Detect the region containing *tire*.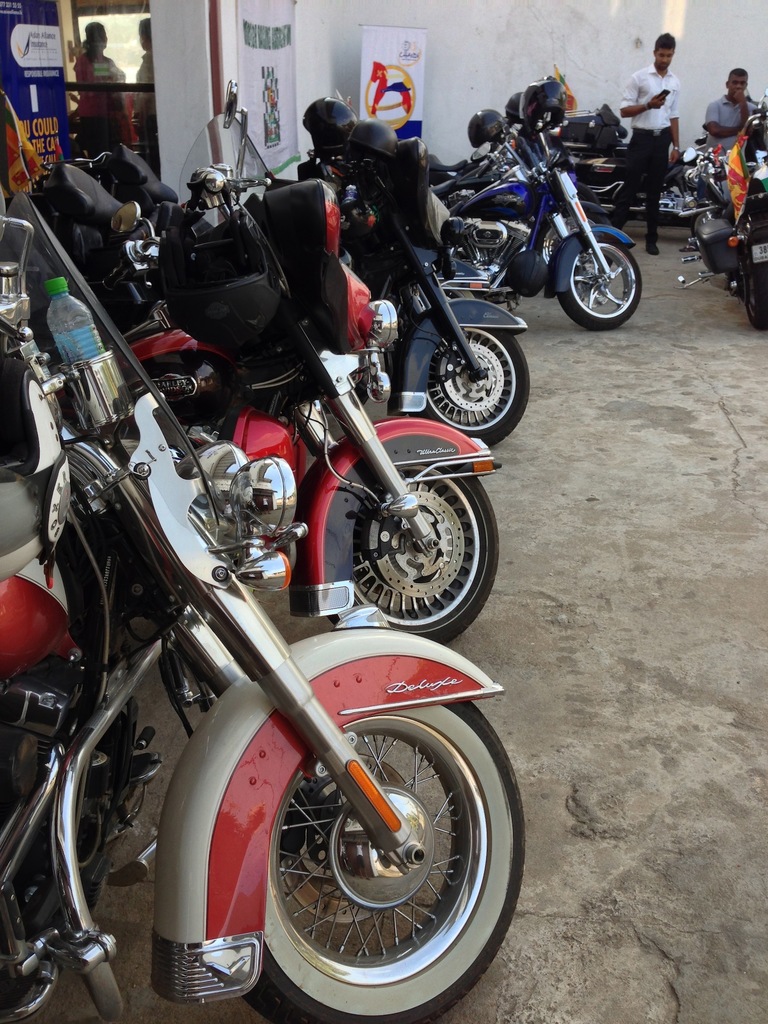
left=534, top=208, right=613, bottom=285.
